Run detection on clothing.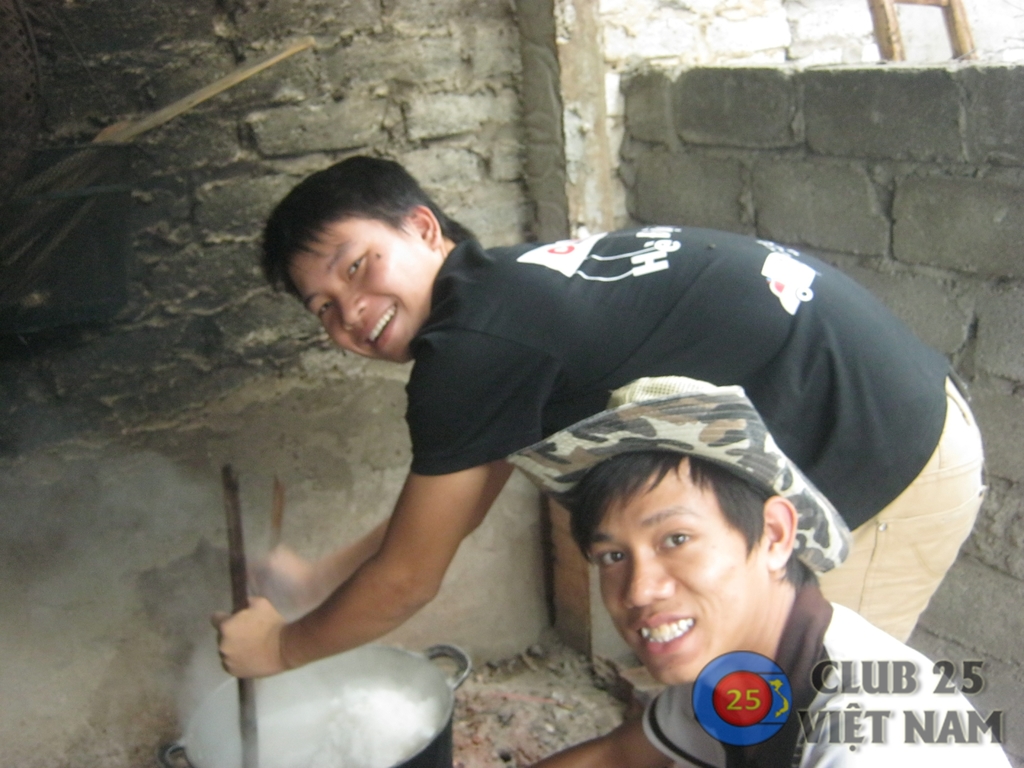
Result: (left=641, top=578, right=1014, bottom=767).
